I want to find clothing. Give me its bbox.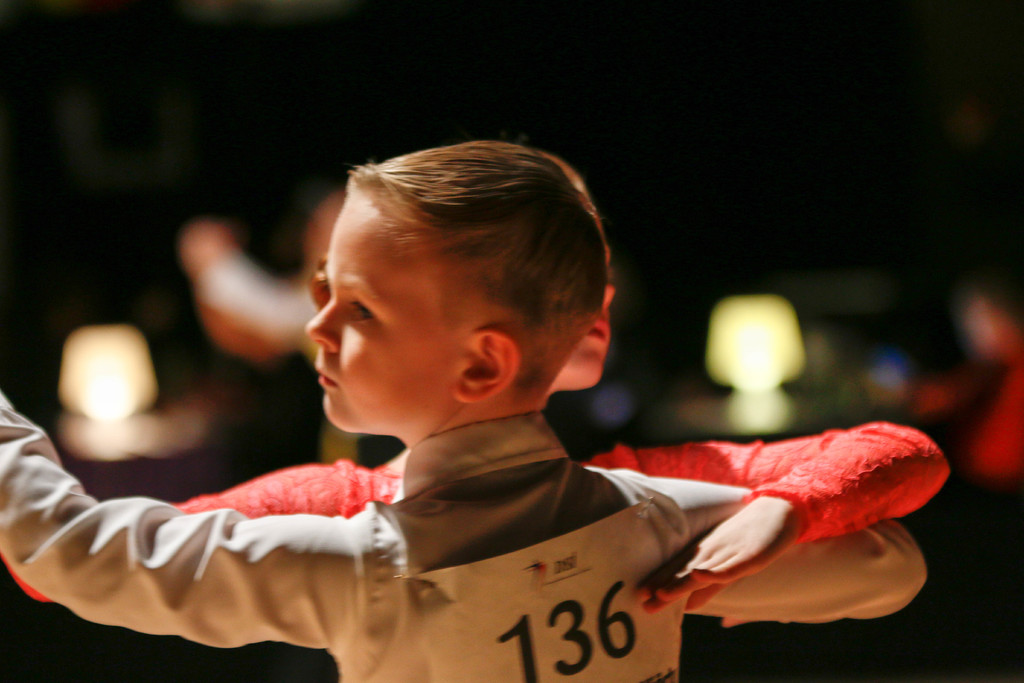
{"left": 0, "top": 389, "right": 925, "bottom": 682}.
